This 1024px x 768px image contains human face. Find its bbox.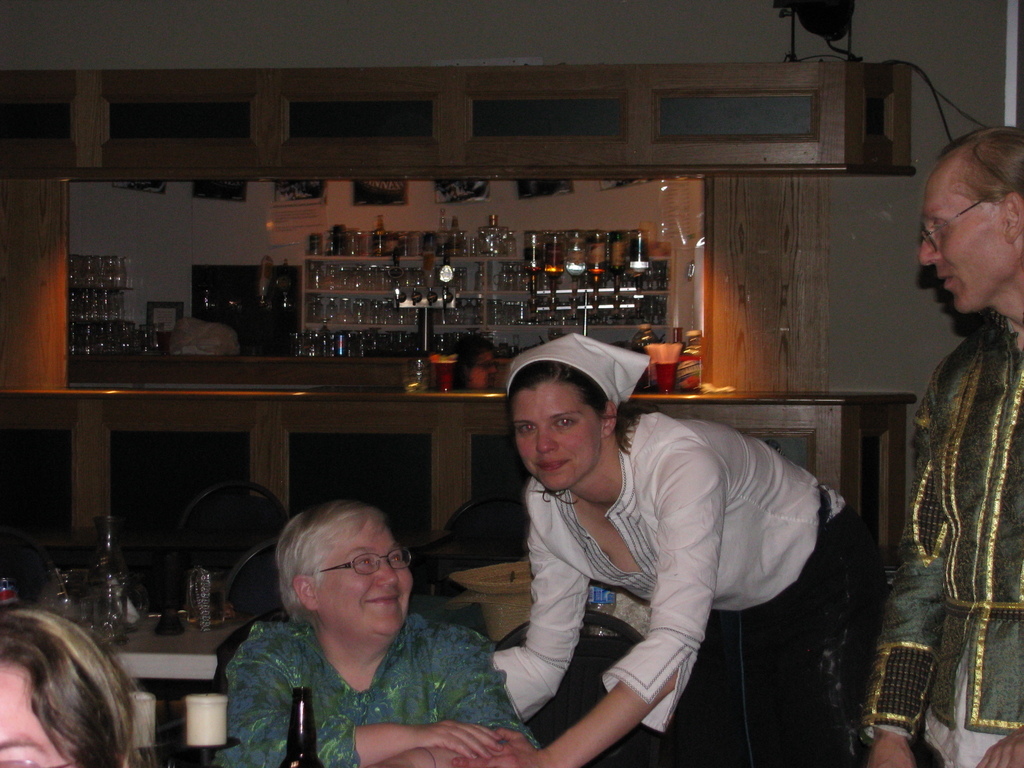
316/521/413/634.
